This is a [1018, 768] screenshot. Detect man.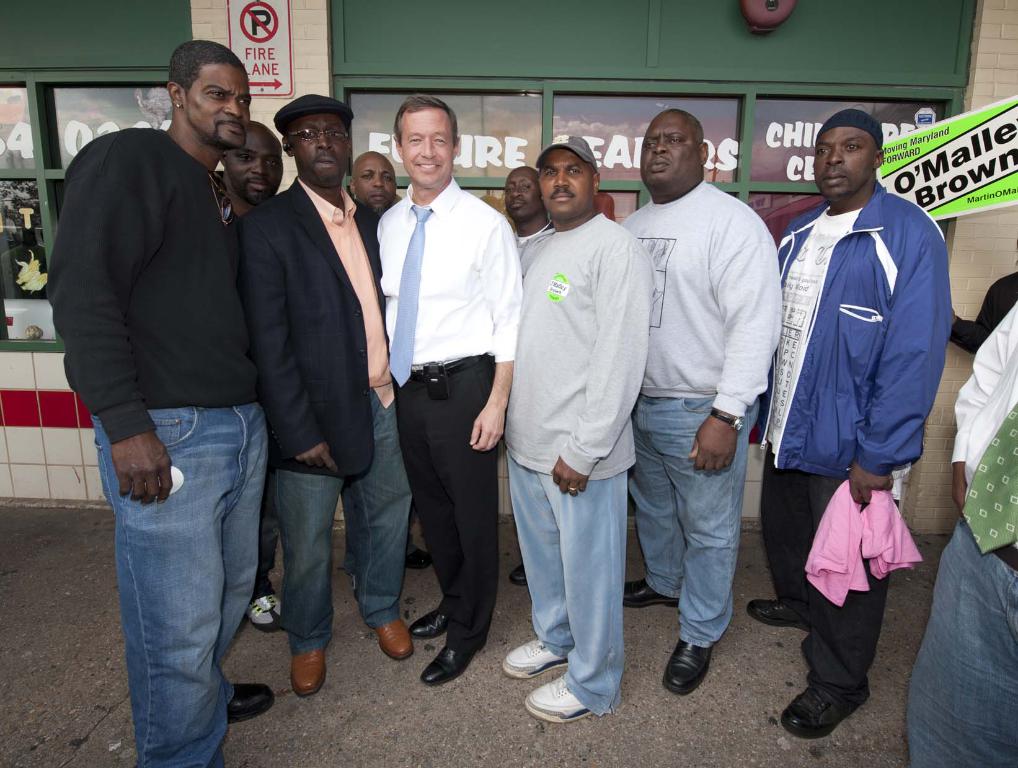
rect(620, 110, 783, 699).
